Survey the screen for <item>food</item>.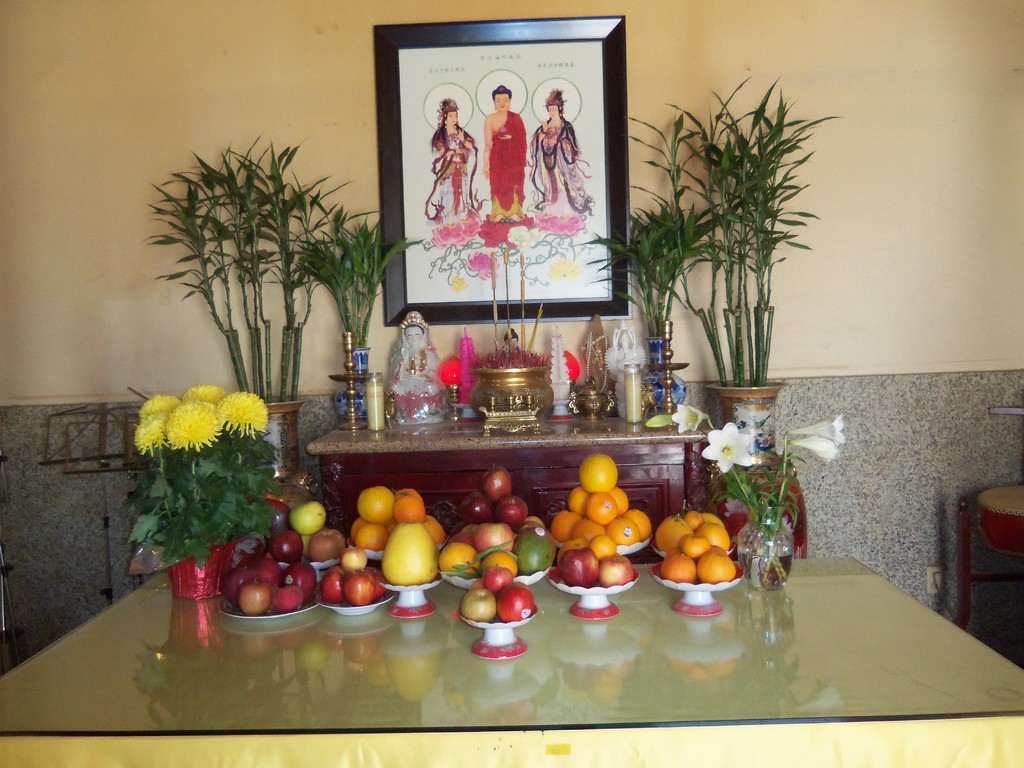
Survey found: bbox(588, 532, 618, 559).
